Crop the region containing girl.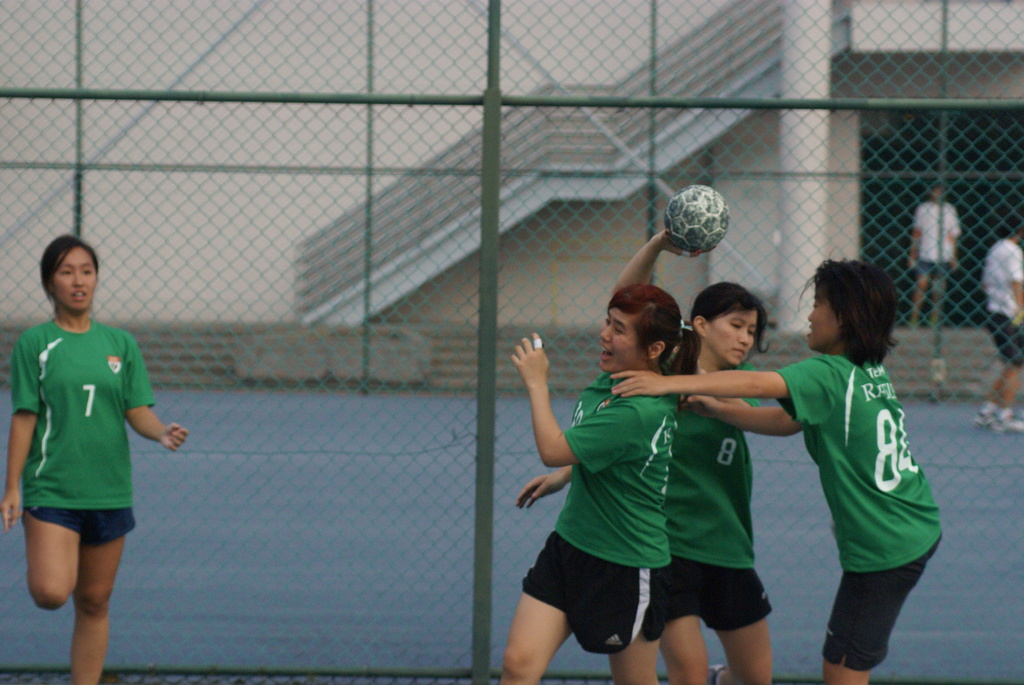
Crop region: (left=614, top=229, right=772, bottom=684).
